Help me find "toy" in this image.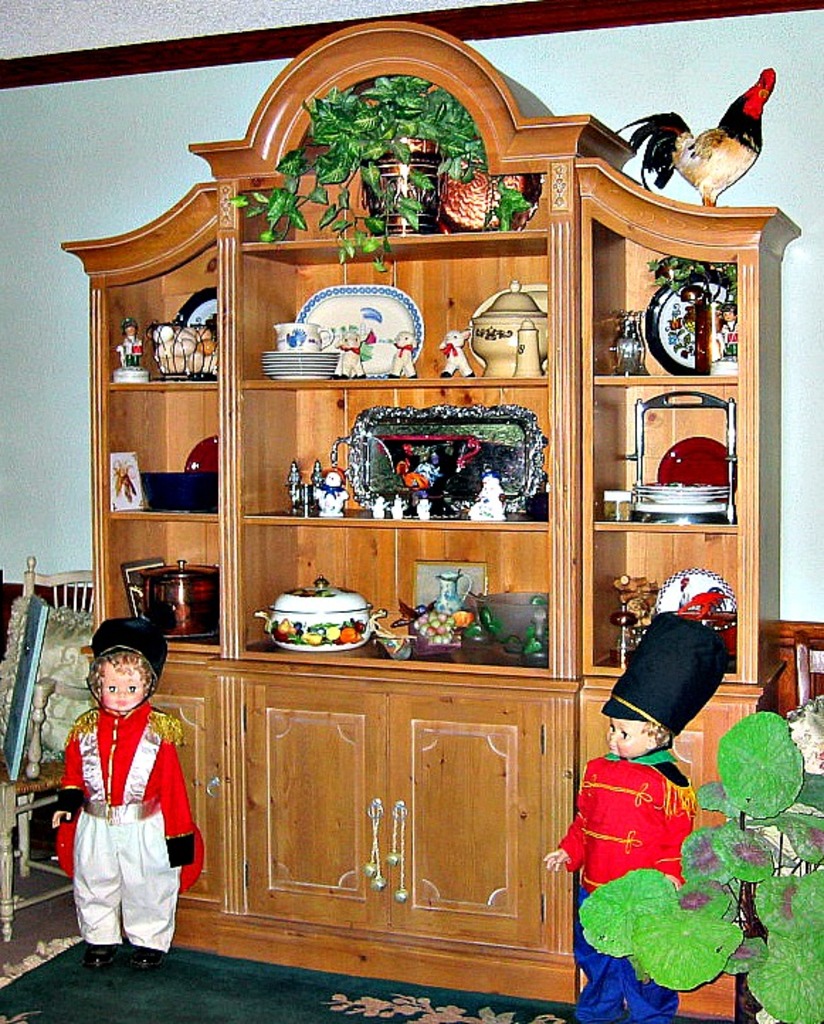
Found it: (312, 471, 350, 509).
